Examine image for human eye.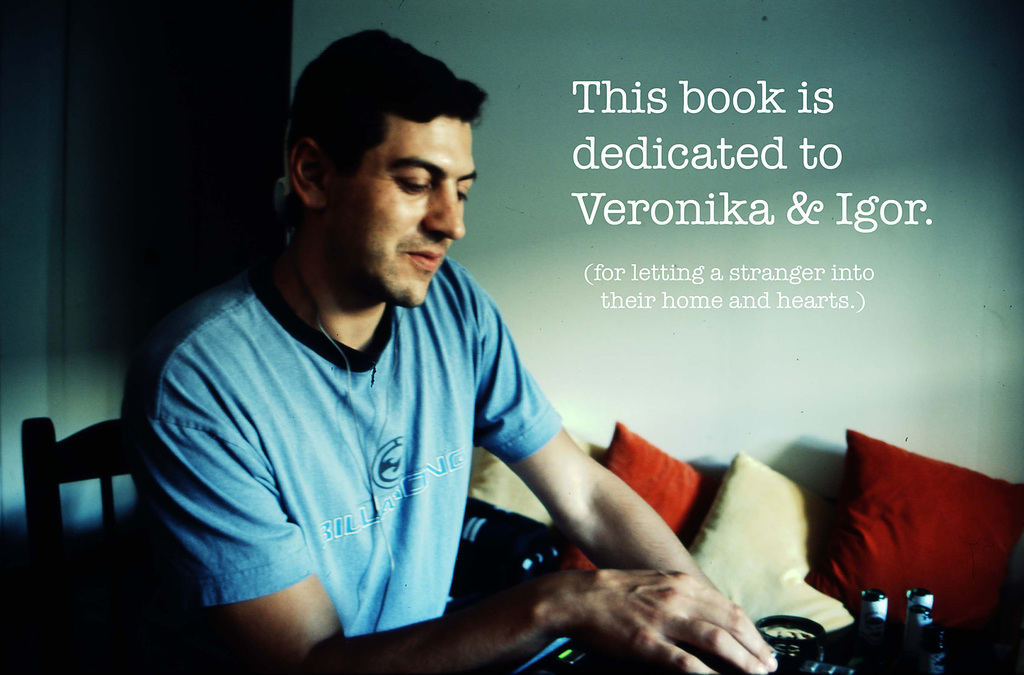
Examination result: 457,181,470,203.
